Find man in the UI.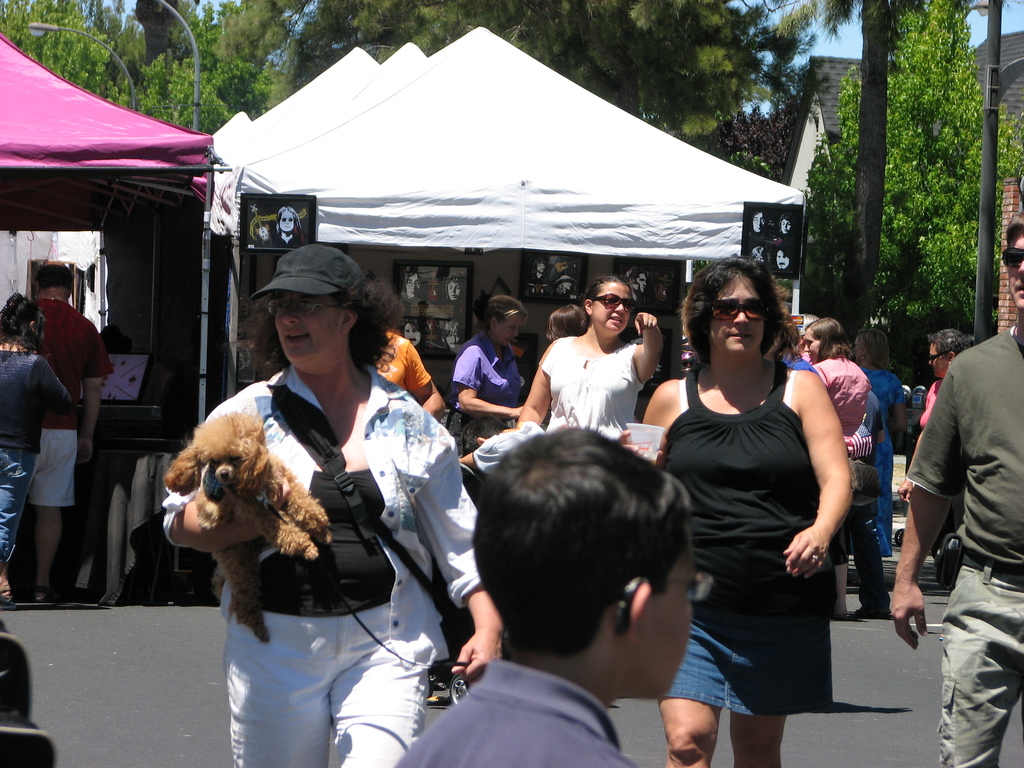
UI element at 890 222 1023 767.
